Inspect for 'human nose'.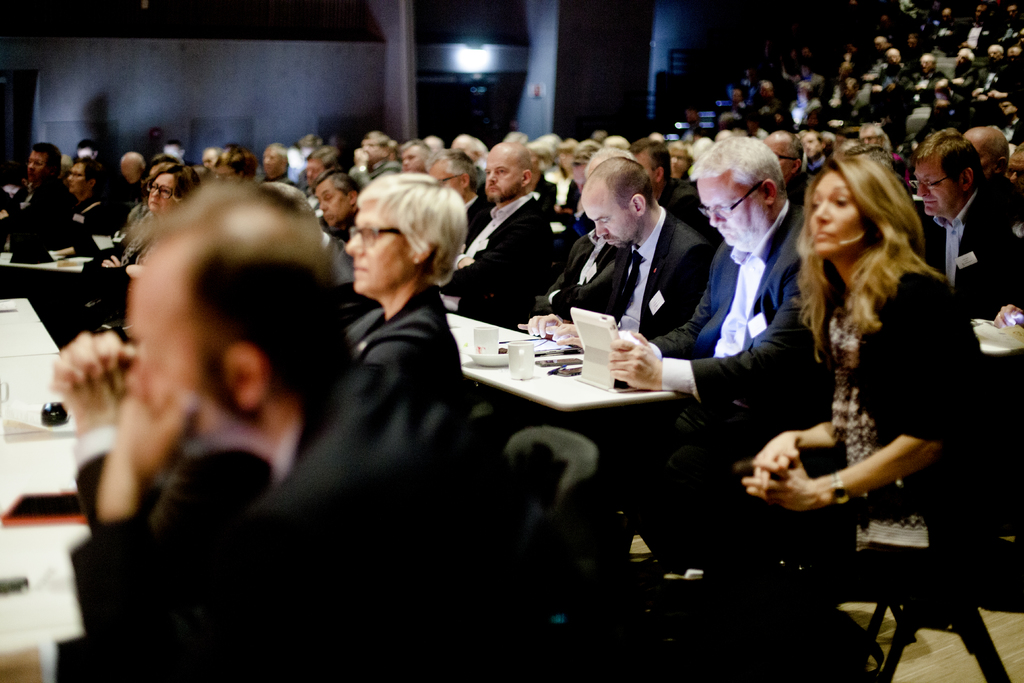
Inspection: rect(150, 190, 162, 202).
